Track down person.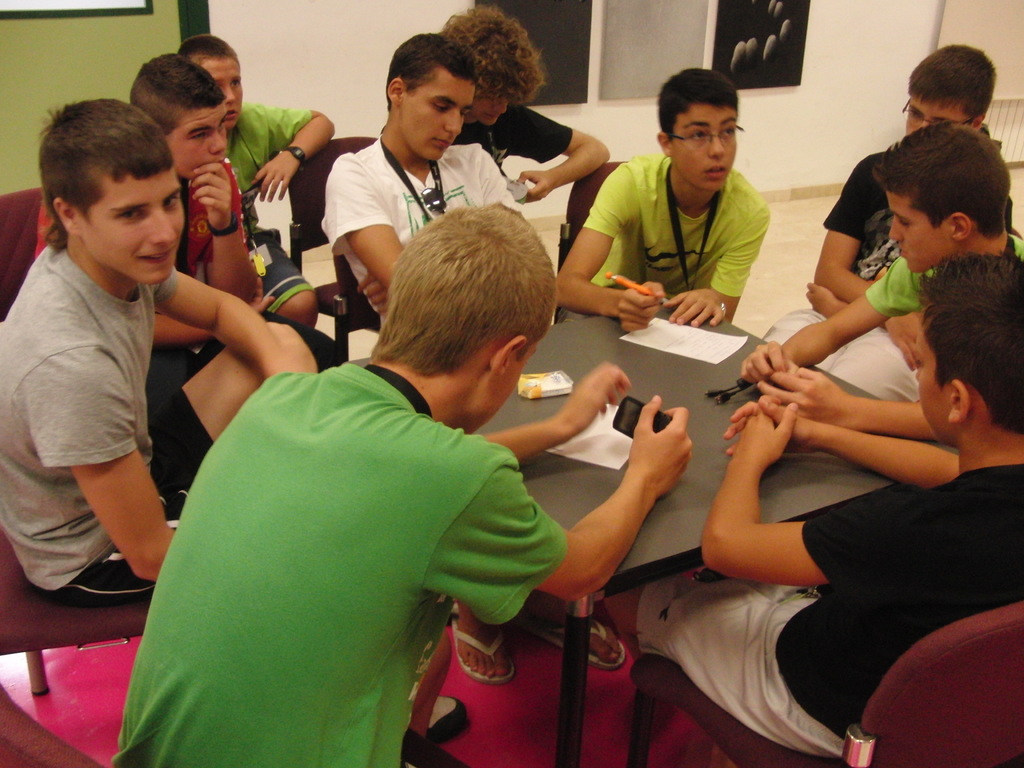
Tracked to [left=408, top=0, right=623, bottom=219].
